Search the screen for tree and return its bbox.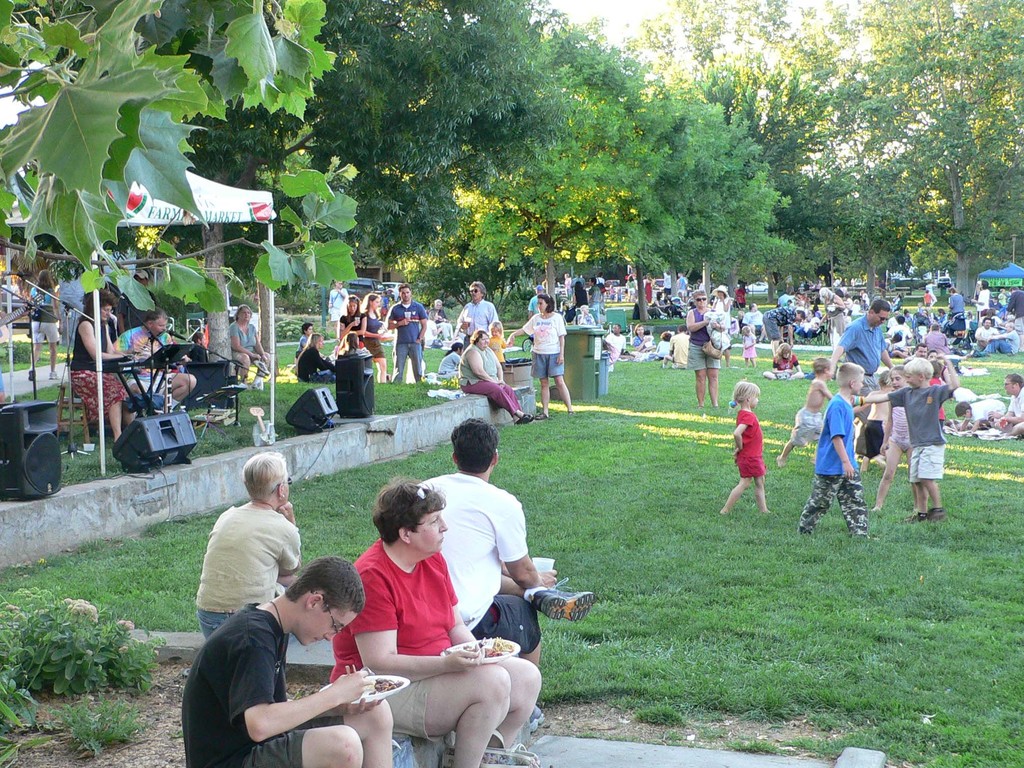
Found: detection(0, 0, 360, 327).
